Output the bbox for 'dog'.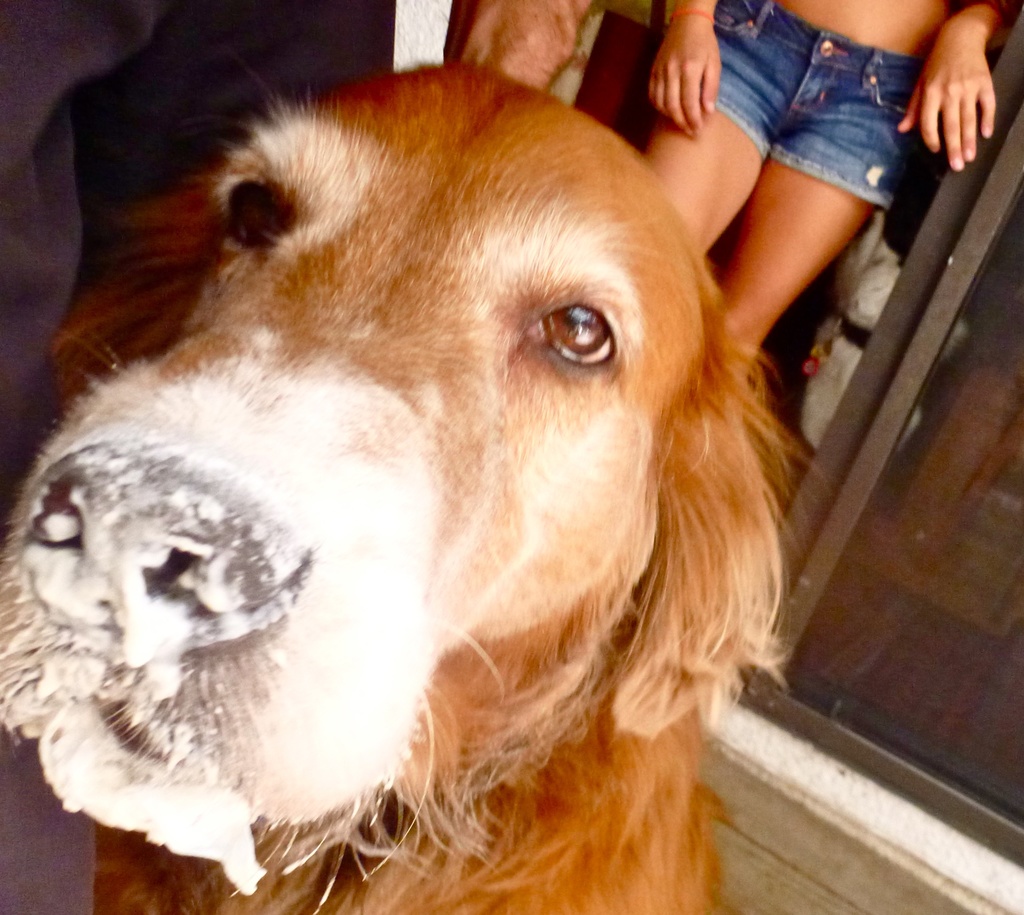
region(0, 53, 829, 914).
